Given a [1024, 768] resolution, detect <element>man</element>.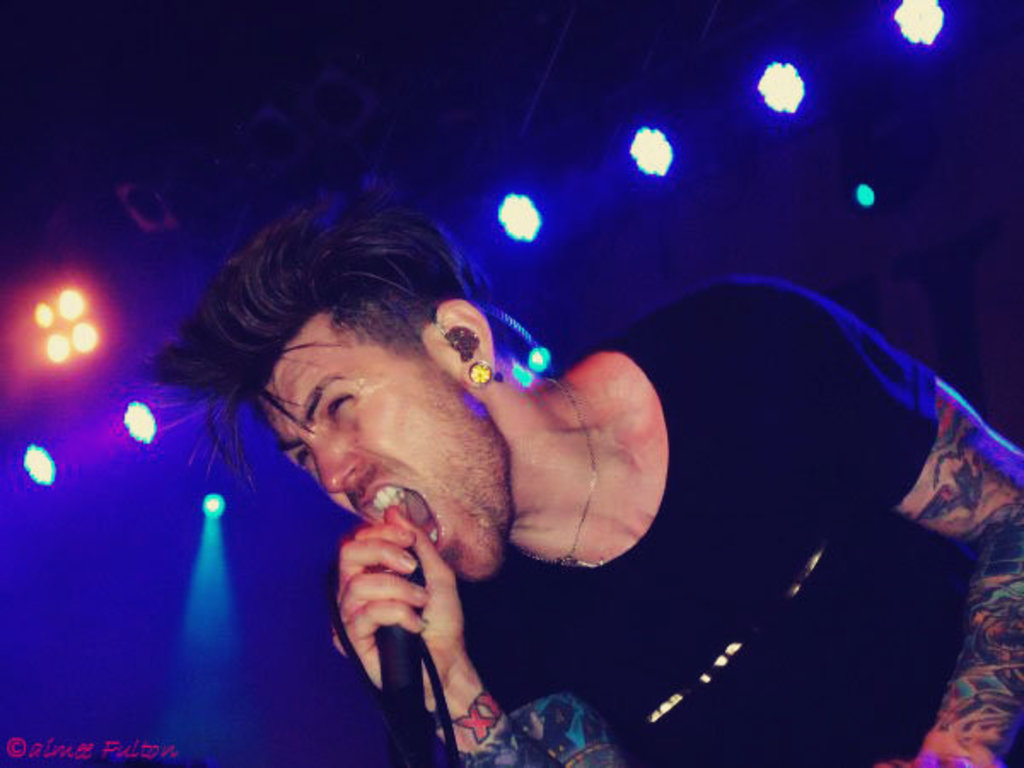
109/174/939/749.
